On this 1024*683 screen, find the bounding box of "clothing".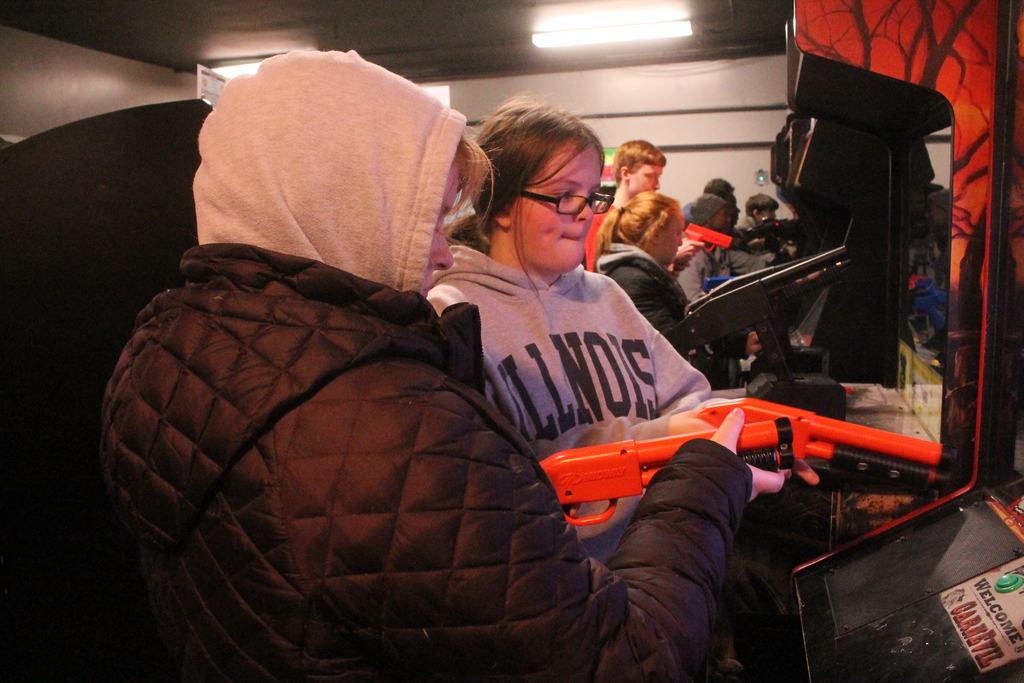
Bounding box: crop(674, 240, 729, 300).
